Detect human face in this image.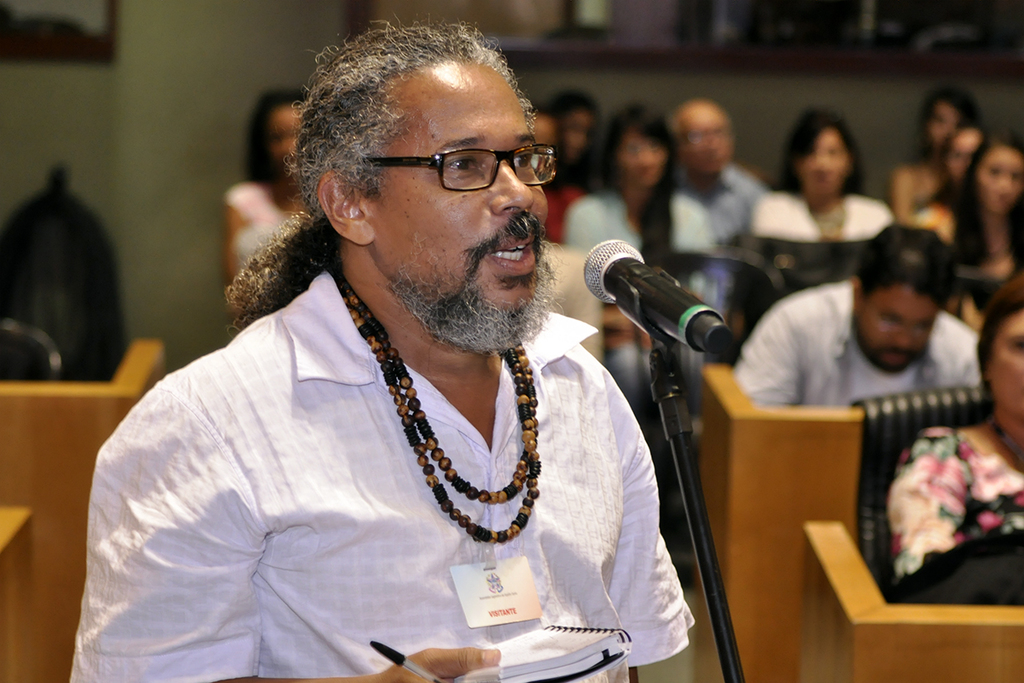
Detection: x1=995, y1=313, x2=1023, y2=419.
